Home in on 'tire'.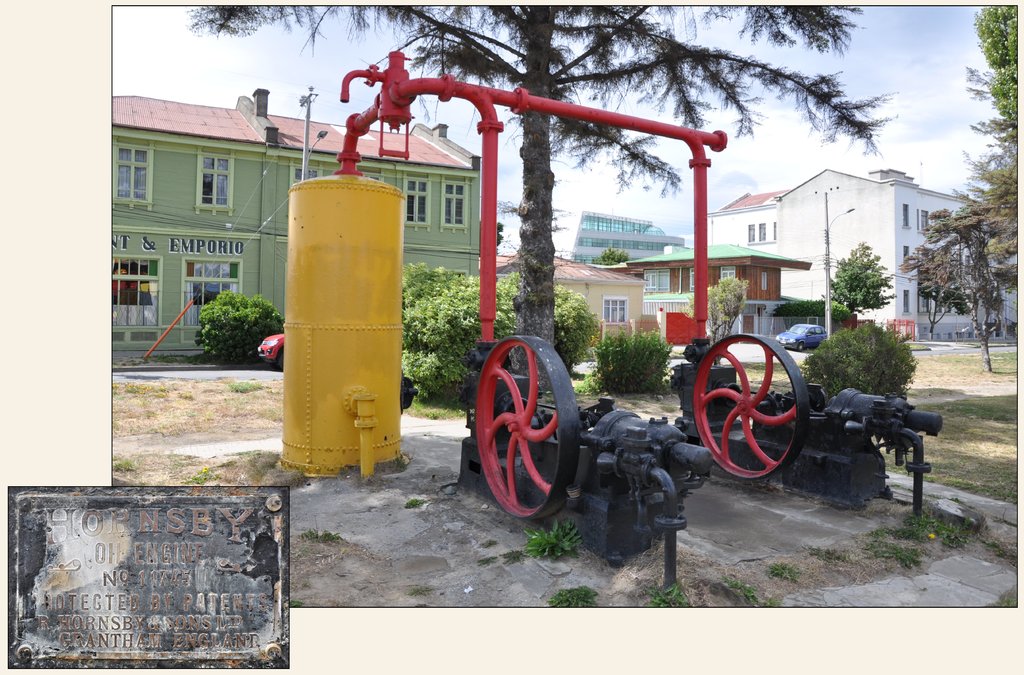
Homed in at Rect(693, 333, 810, 480).
